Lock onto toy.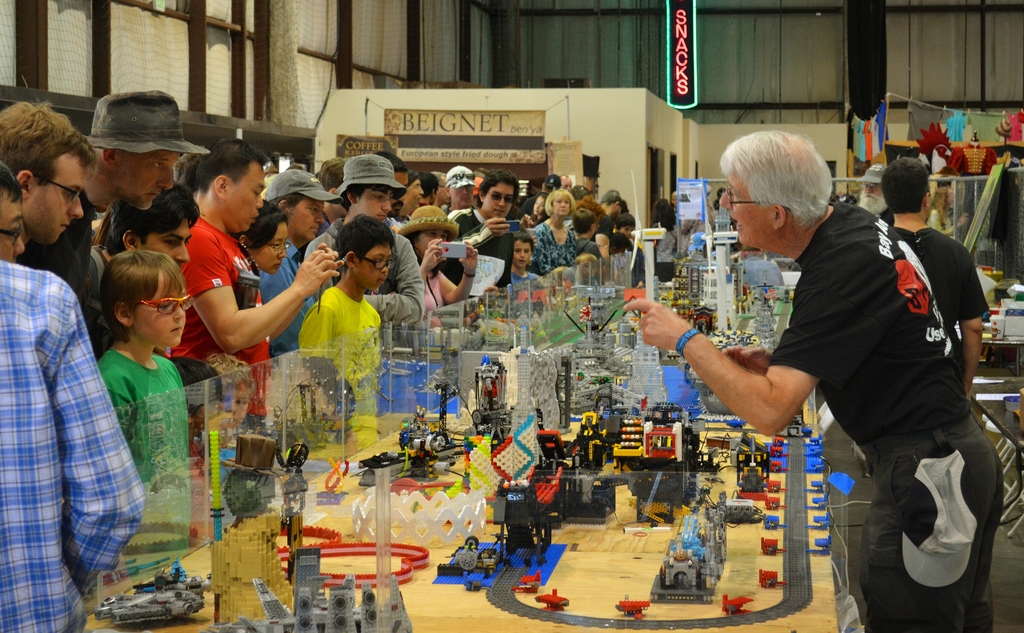
Locked: [x1=728, y1=332, x2=751, y2=342].
